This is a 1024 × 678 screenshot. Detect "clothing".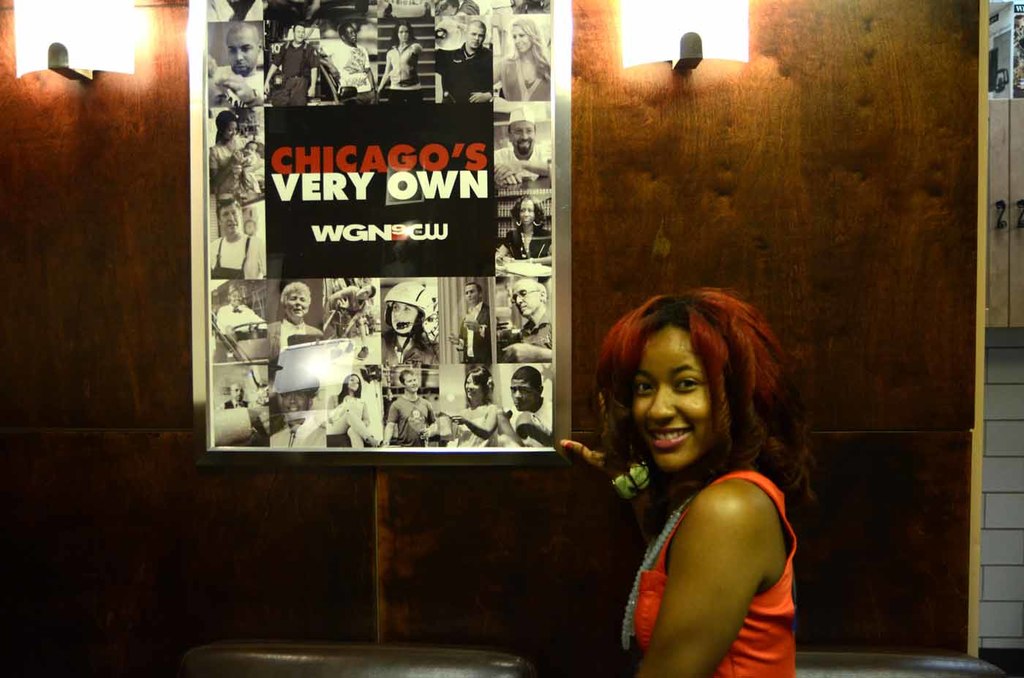
372:327:438:366.
